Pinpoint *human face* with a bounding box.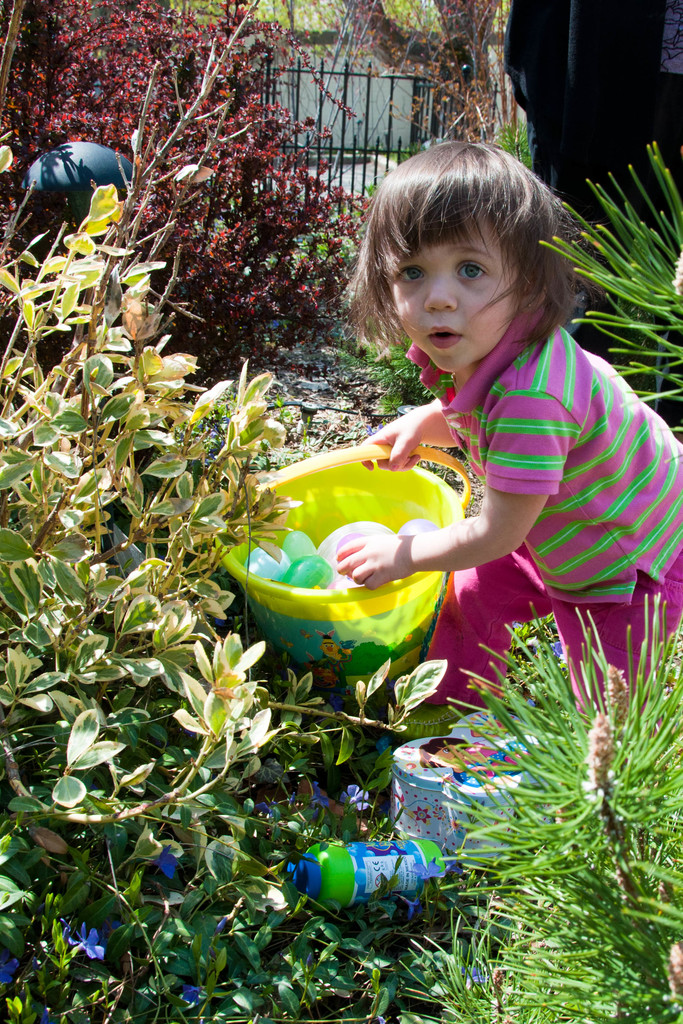
[x1=386, y1=216, x2=527, y2=375].
